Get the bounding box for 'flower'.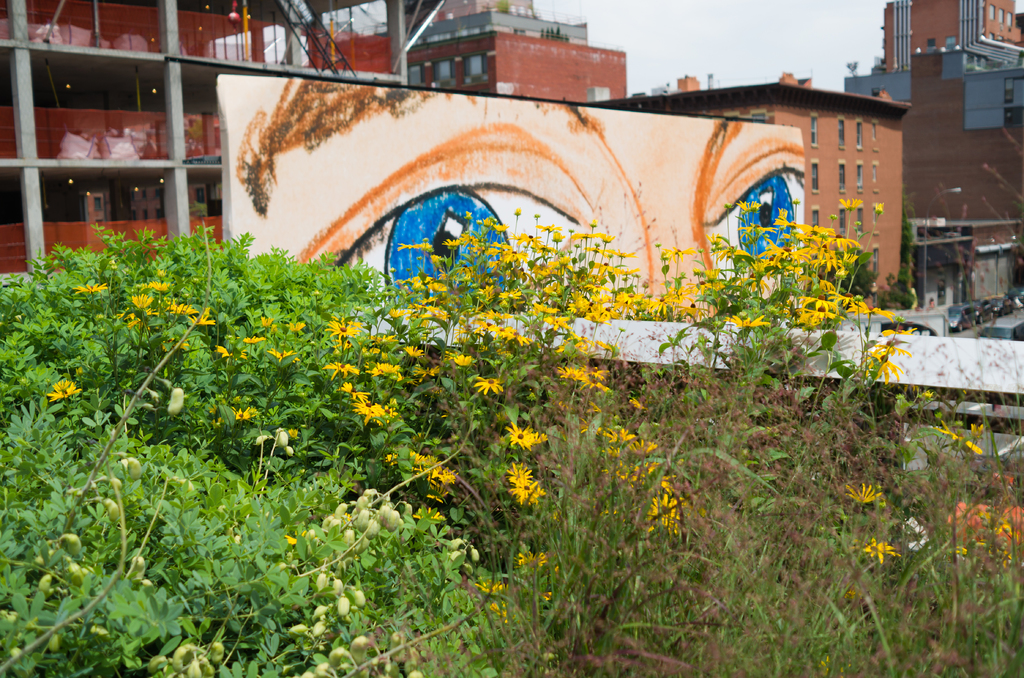
l=241, t=332, r=268, b=350.
